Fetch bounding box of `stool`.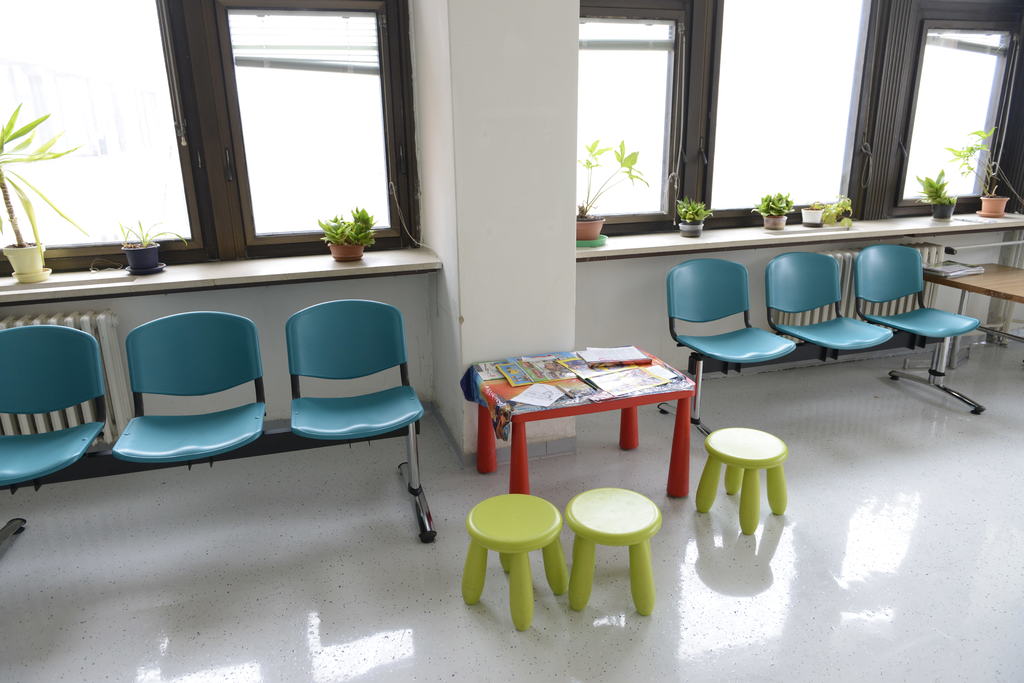
Bbox: [566, 488, 662, 618].
